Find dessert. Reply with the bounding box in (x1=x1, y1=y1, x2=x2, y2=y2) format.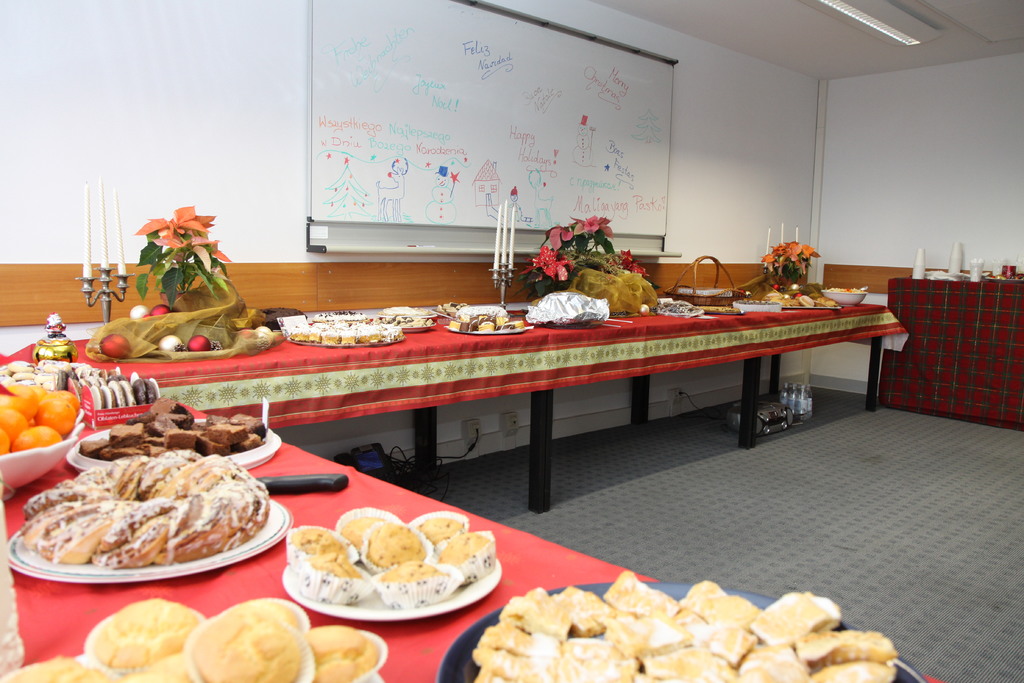
(x1=438, y1=297, x2=511, y2=327).
